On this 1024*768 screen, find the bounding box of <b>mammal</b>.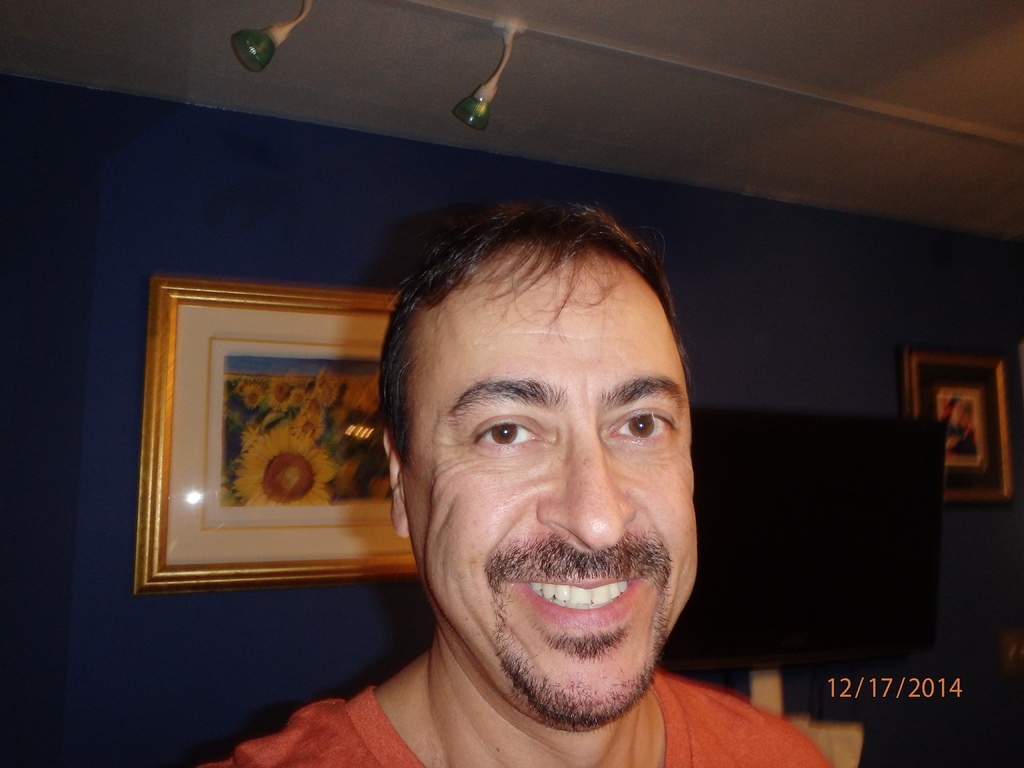
Bounding box: crop(295, 171, 776, 767).
